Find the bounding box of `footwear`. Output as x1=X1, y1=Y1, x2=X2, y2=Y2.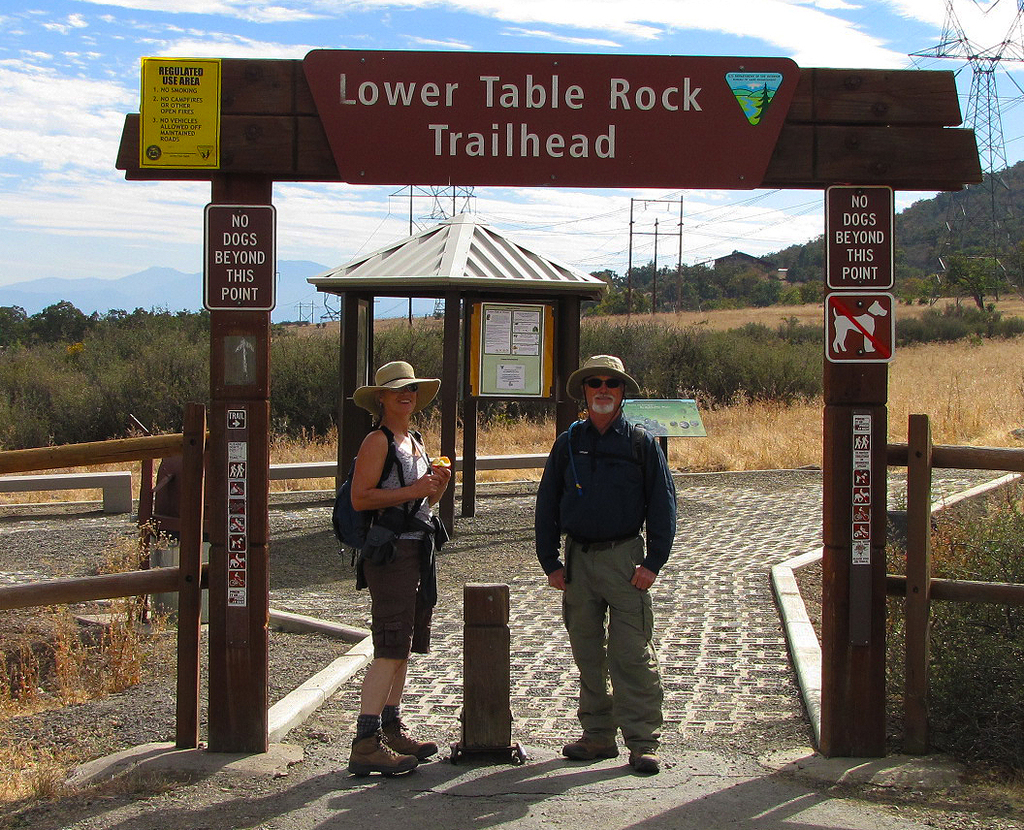
x1=348, y1=722, x2=412, y2=769.
